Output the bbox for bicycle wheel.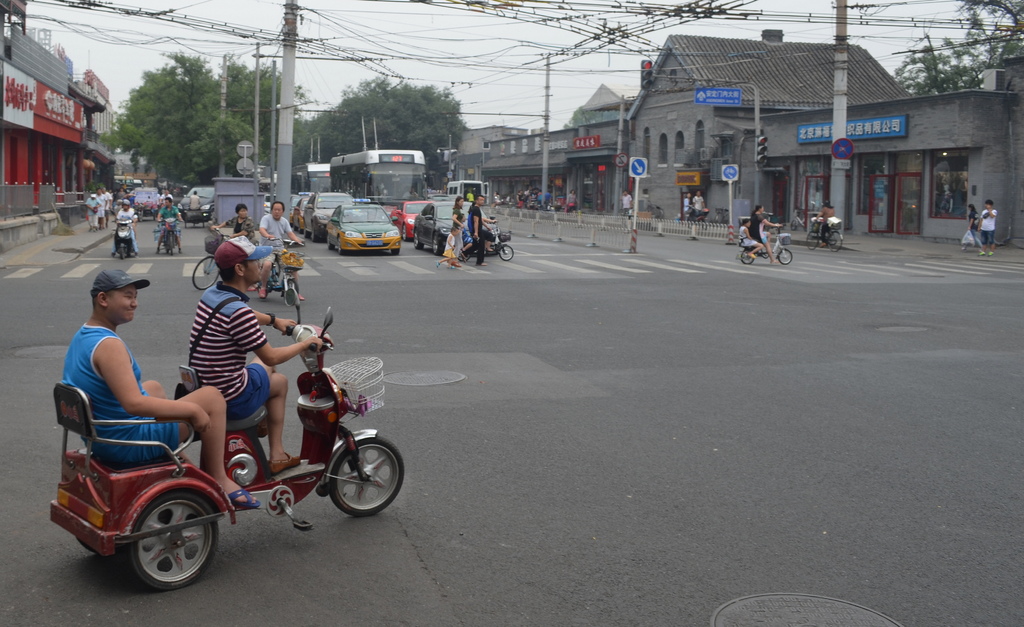
left=740, top=250, right=755, bottom=263.
